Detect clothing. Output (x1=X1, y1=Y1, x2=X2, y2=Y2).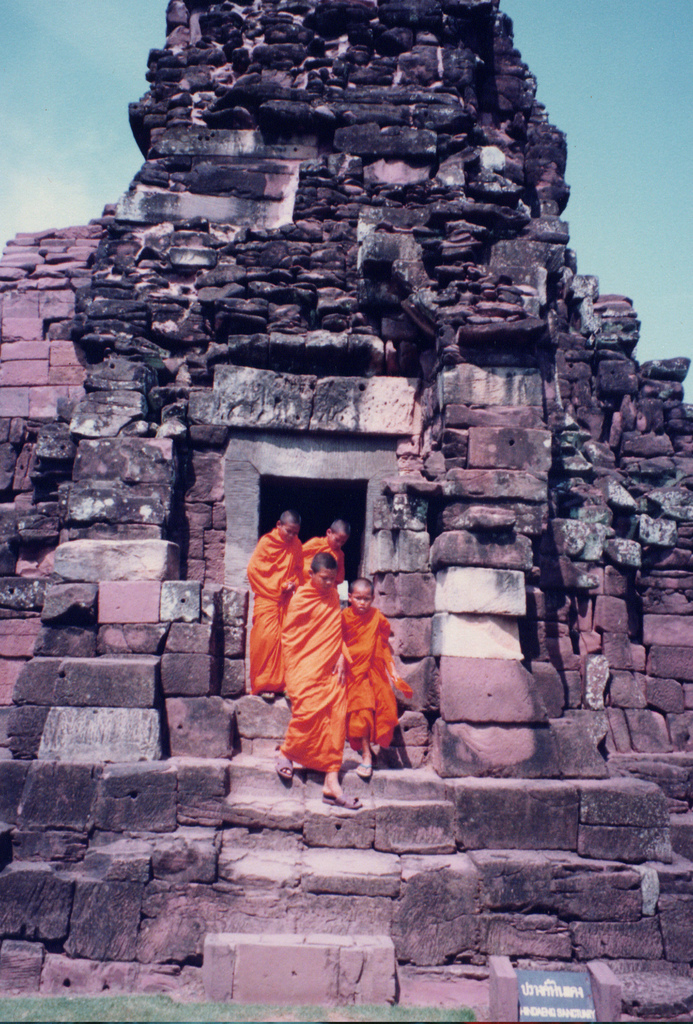
(x1=294, y1=532, x2=341, y2=580).
